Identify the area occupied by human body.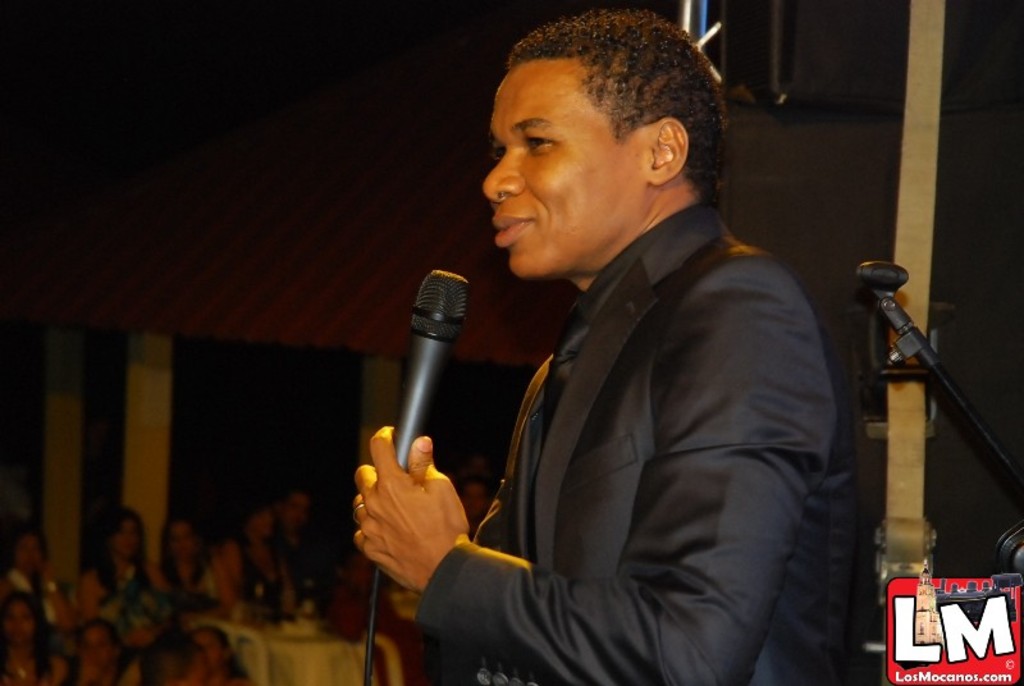
Area: locate(72, 614, 120, 685).
